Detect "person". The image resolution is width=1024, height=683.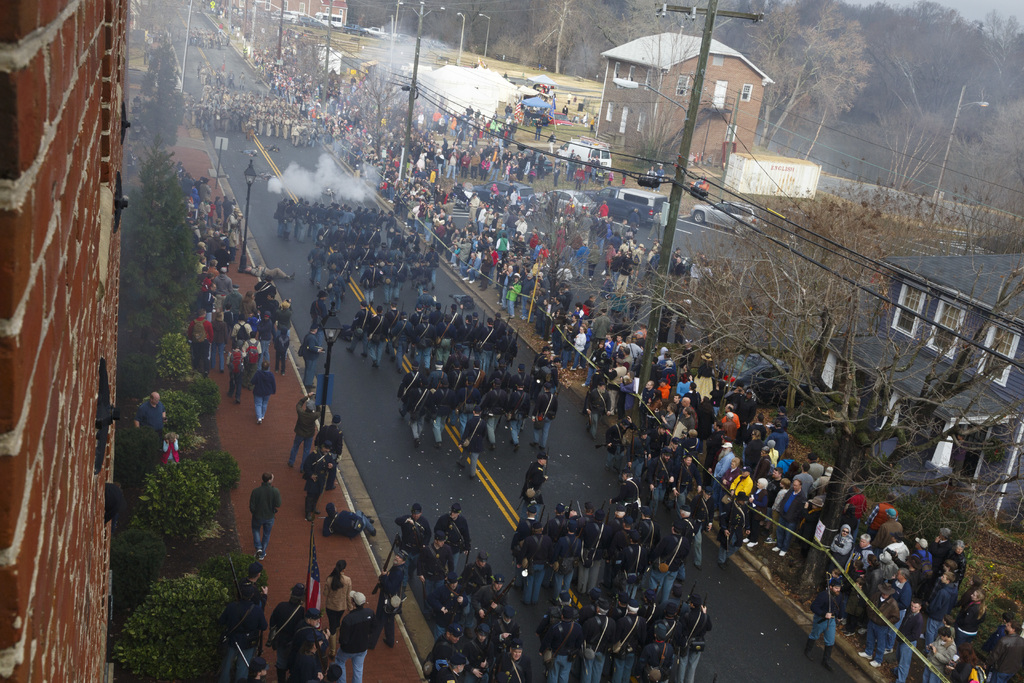
332/588/381/682.
